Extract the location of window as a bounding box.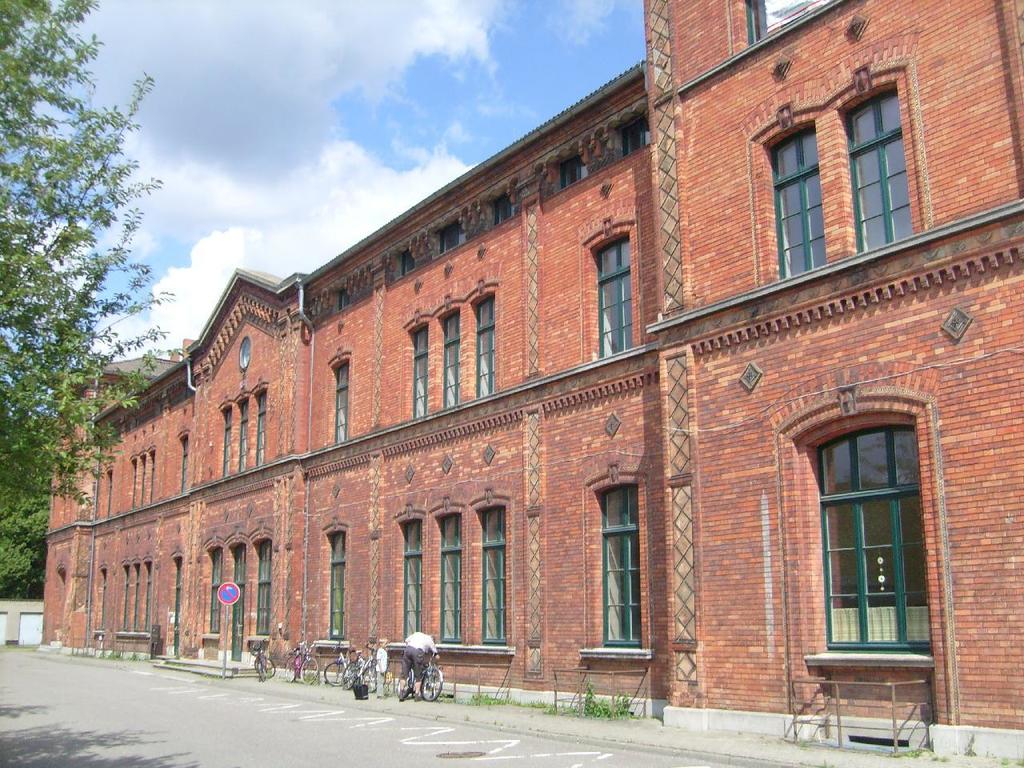
(x1=482, y1=506, x2=508, y2=646).
